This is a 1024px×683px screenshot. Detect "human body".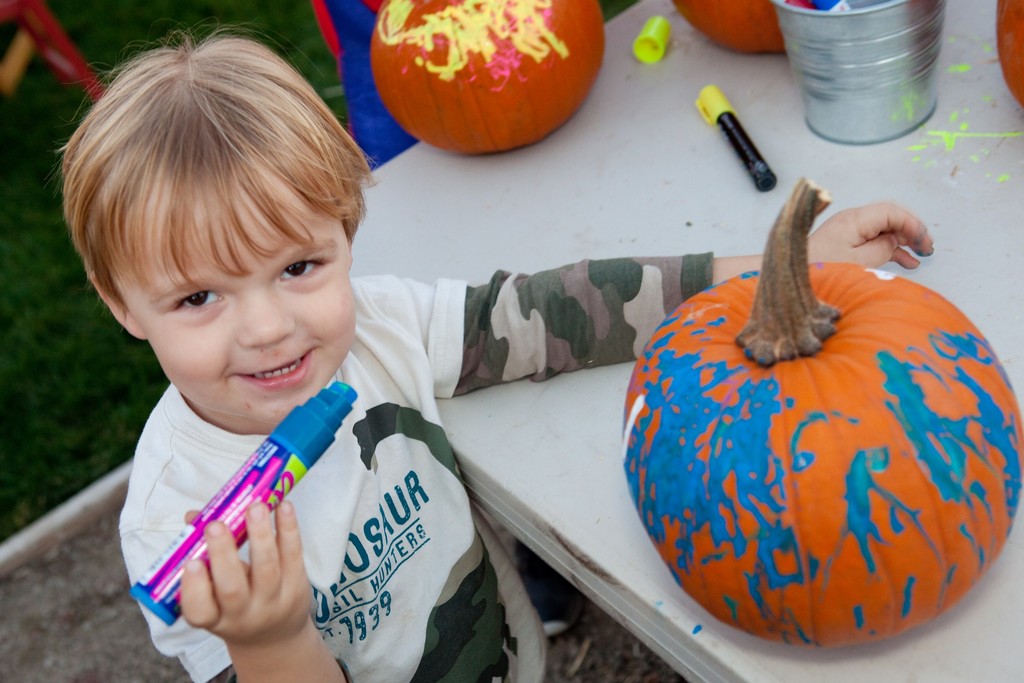
53/29/940/682.
